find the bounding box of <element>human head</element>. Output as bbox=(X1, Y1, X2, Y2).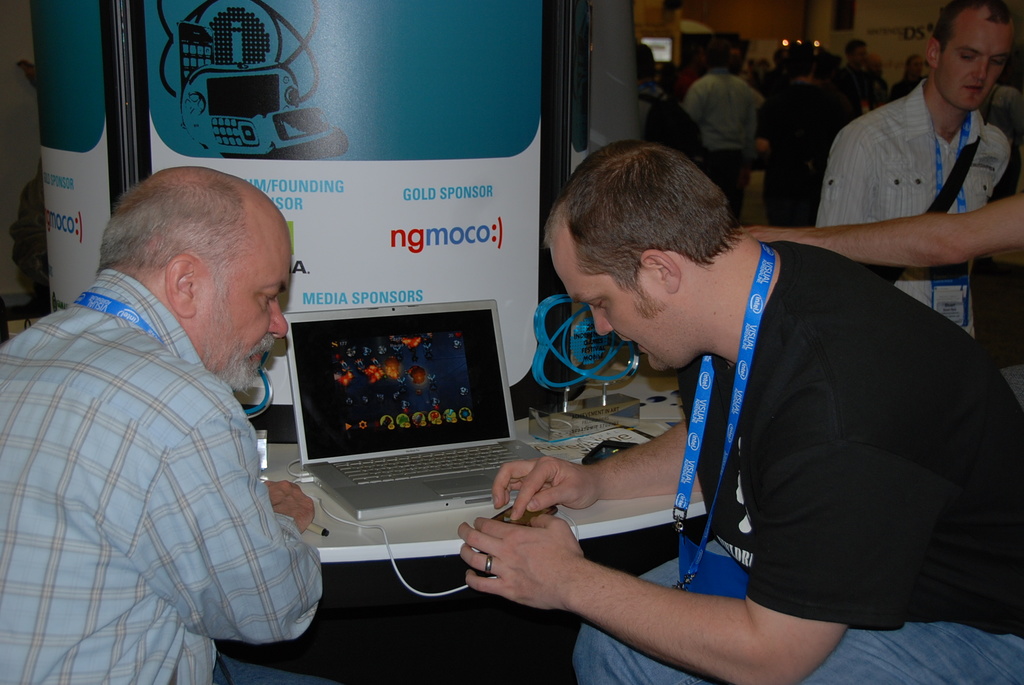
bbox=(636, 43, 654, 80).
